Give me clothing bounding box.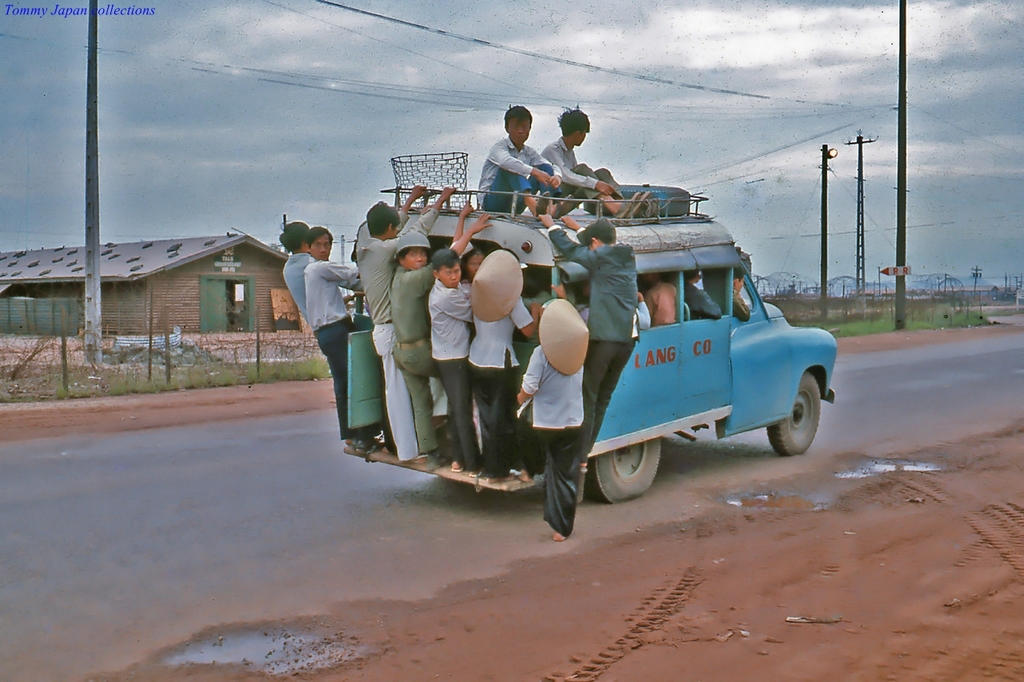
302, 254, 364, 441.
